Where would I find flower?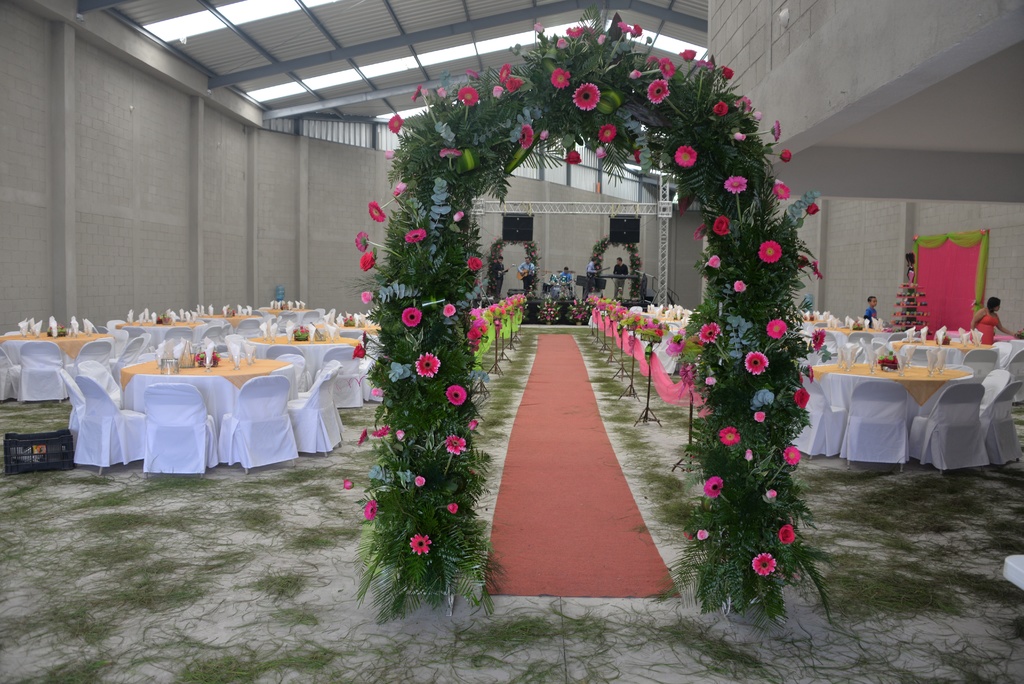
At 764,320,789,341.
